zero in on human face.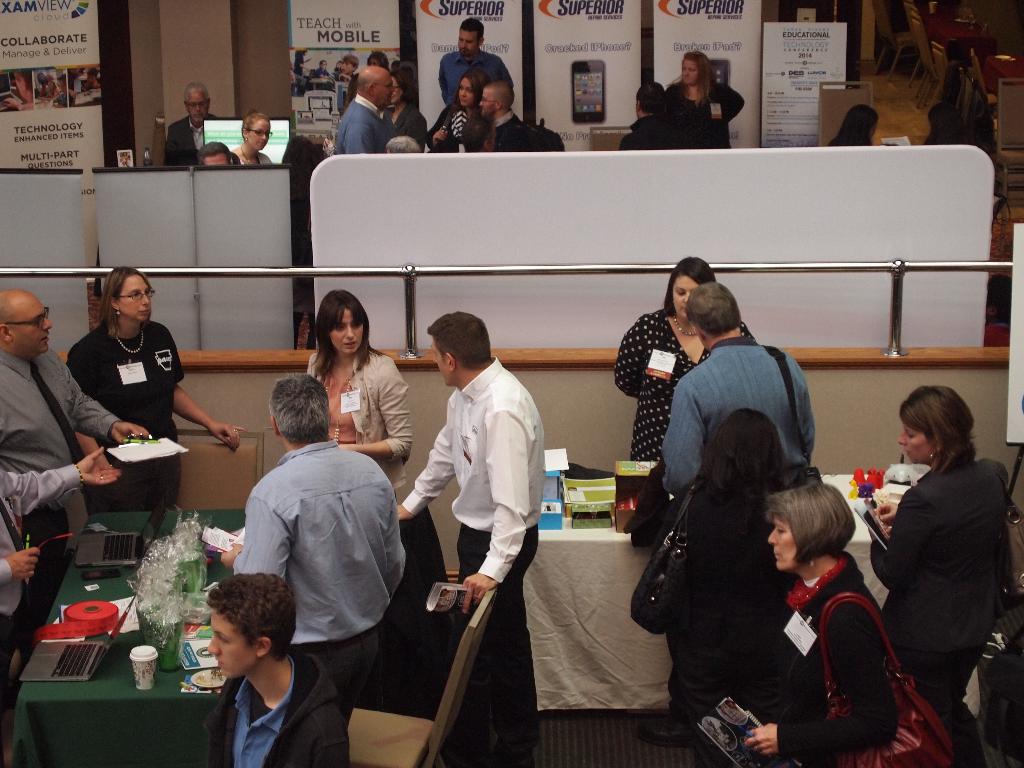
Zeroed in: Rect(672, 274, 688, 319).
